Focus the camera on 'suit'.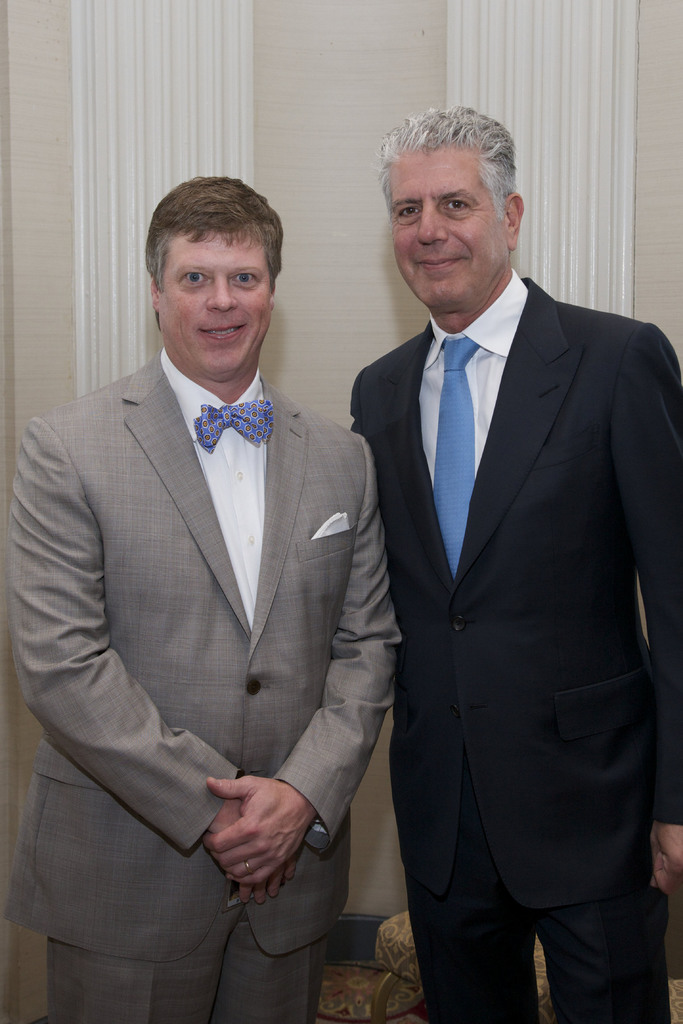
Focus region: {"left": 3, "top": 342, "right": 399, "bottom": 1023}.
